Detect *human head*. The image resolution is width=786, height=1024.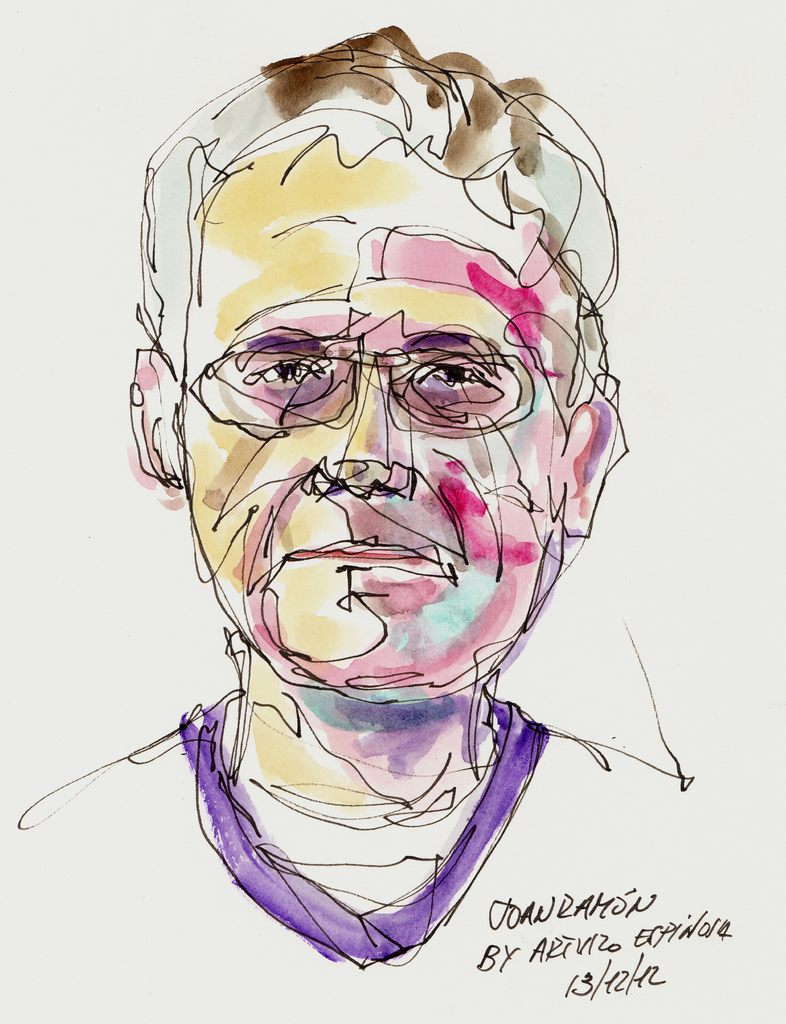
[x1=142, y1=15, x2=607, y2=756].
